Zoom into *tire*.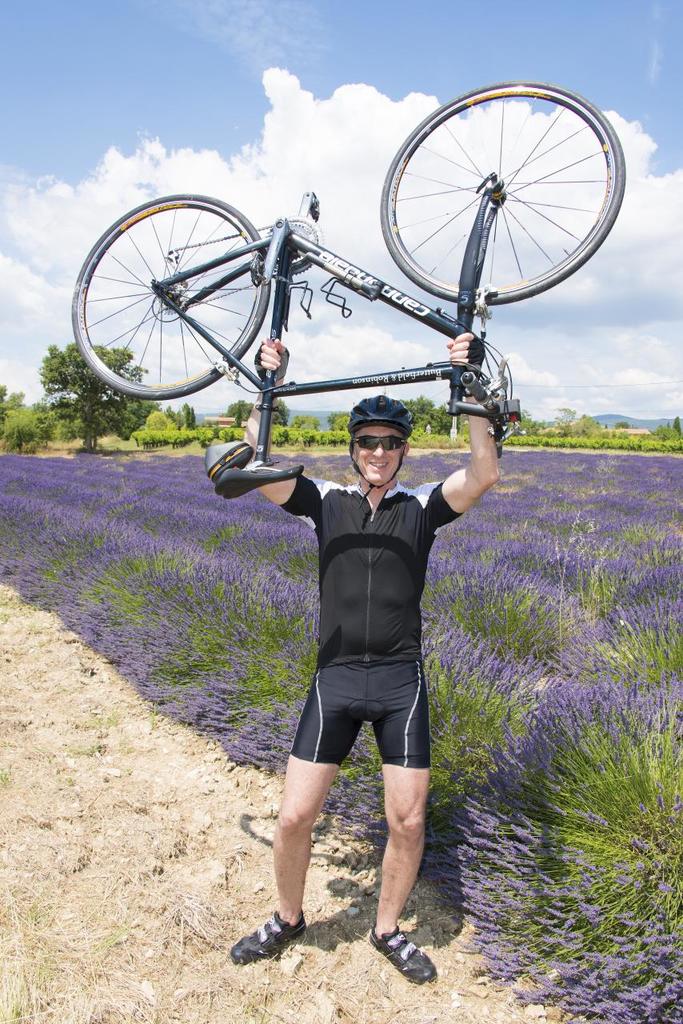
Zoom target: crop(379, 81, 626, 302).
